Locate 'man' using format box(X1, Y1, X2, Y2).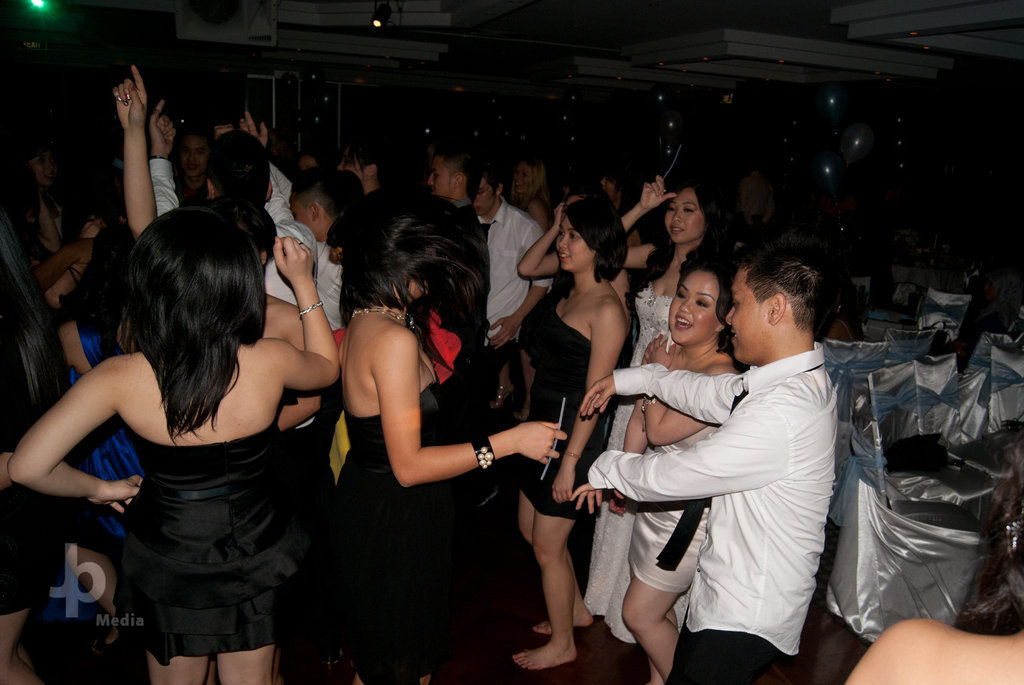
box(563, 264, 869, 674).
